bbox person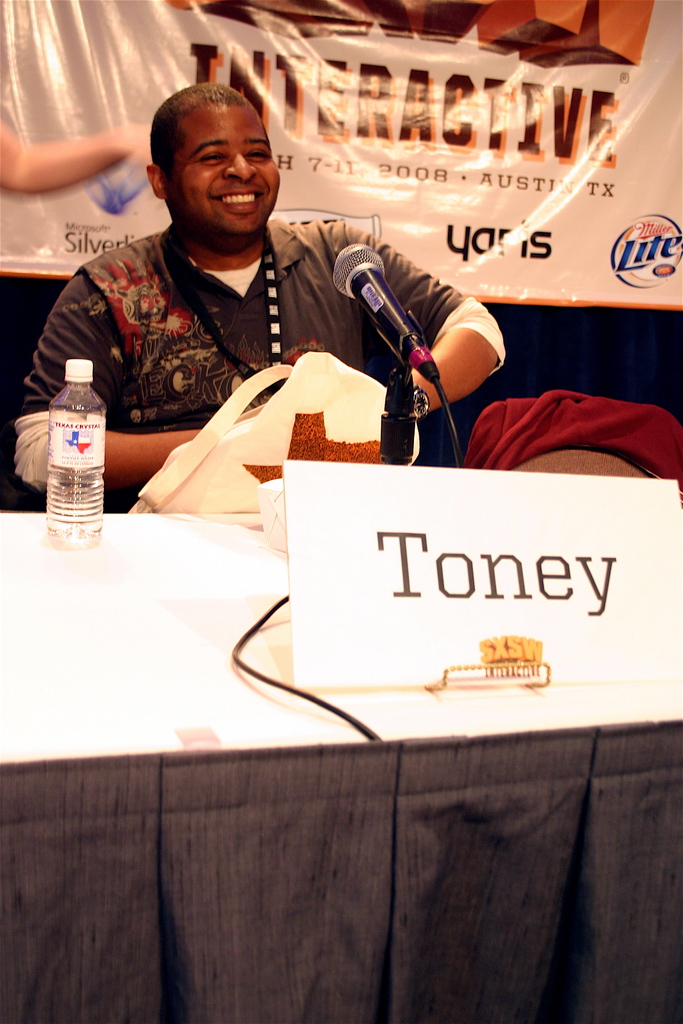
{"left": 0, "top": 114, "right": 150, "bottom": 193}
